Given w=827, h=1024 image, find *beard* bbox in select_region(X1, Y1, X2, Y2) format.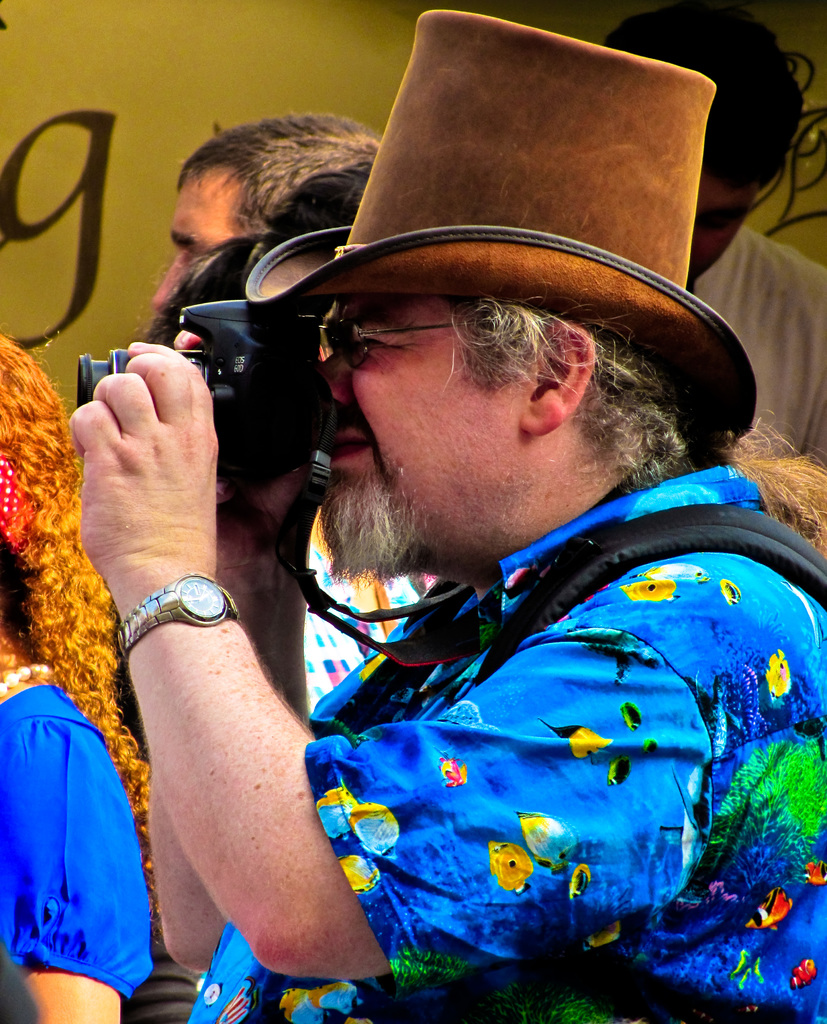
select_region(308, 473, 417, 582).
